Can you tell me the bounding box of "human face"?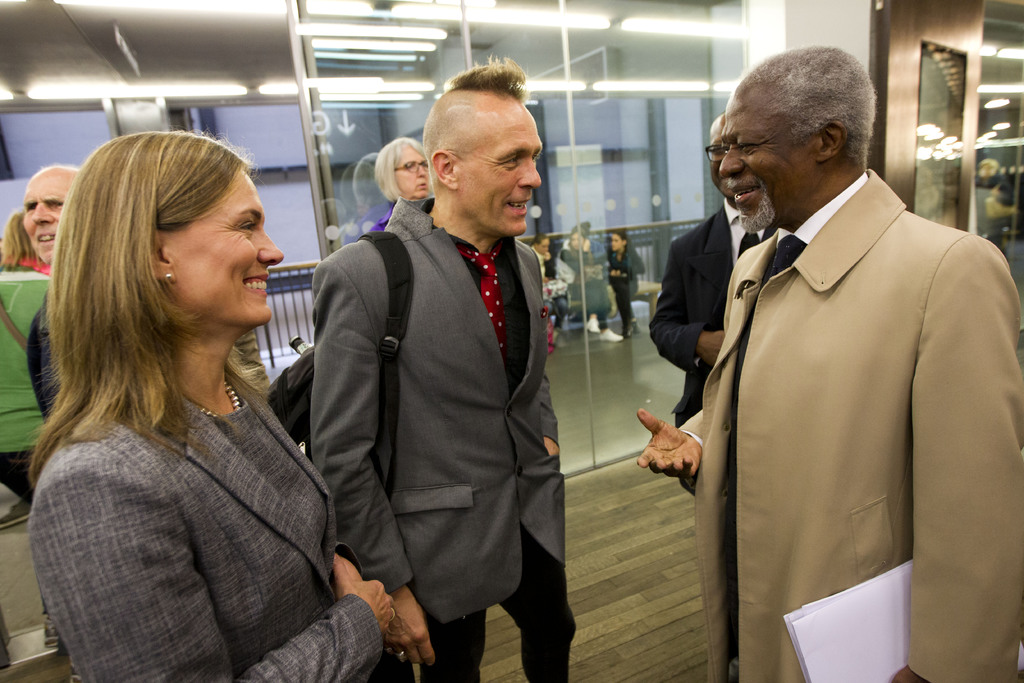
detection(391, 146, 431, 201).
